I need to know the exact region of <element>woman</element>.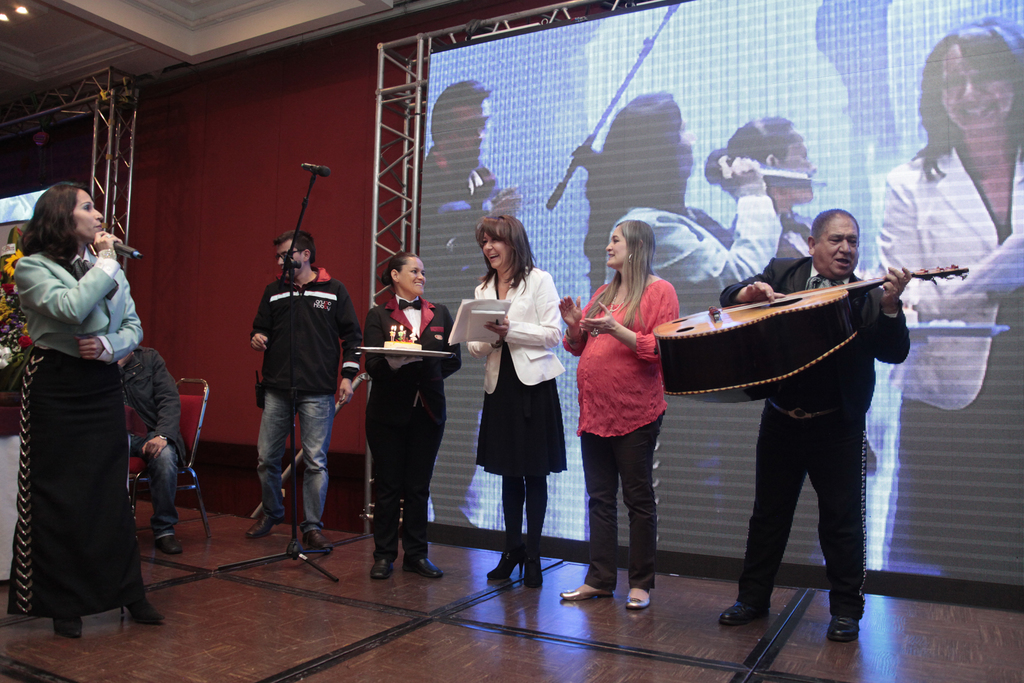
Region: box(554, 217, 685, 607).
